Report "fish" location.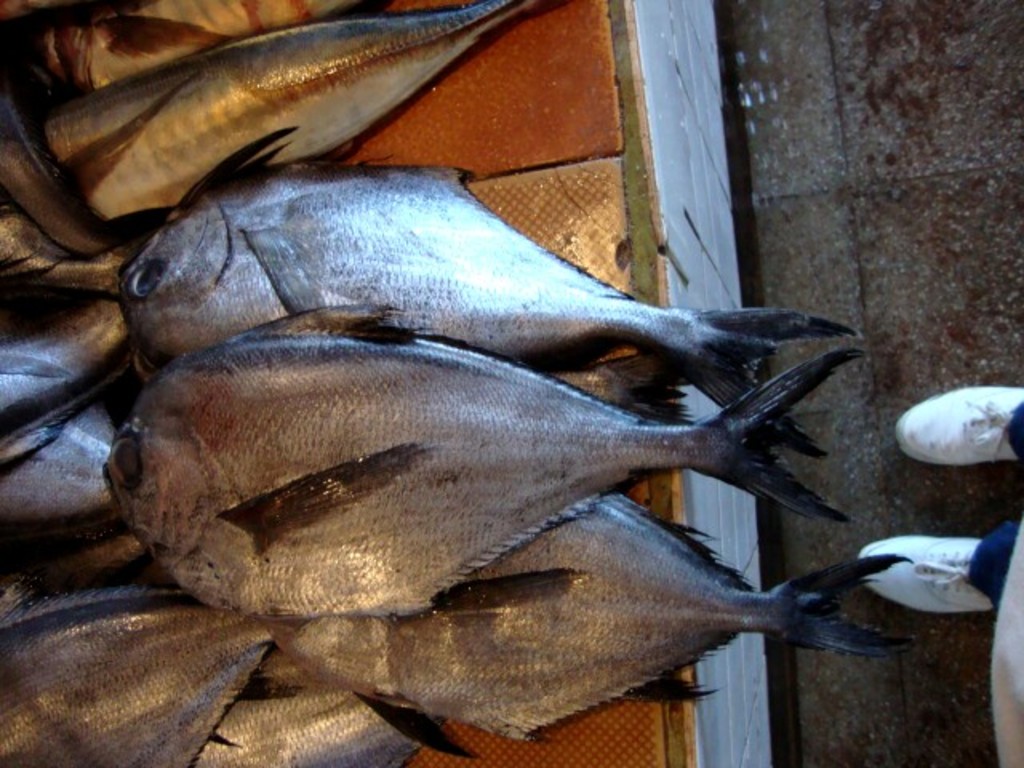
Report: box=[107, 166, 843, 456].
